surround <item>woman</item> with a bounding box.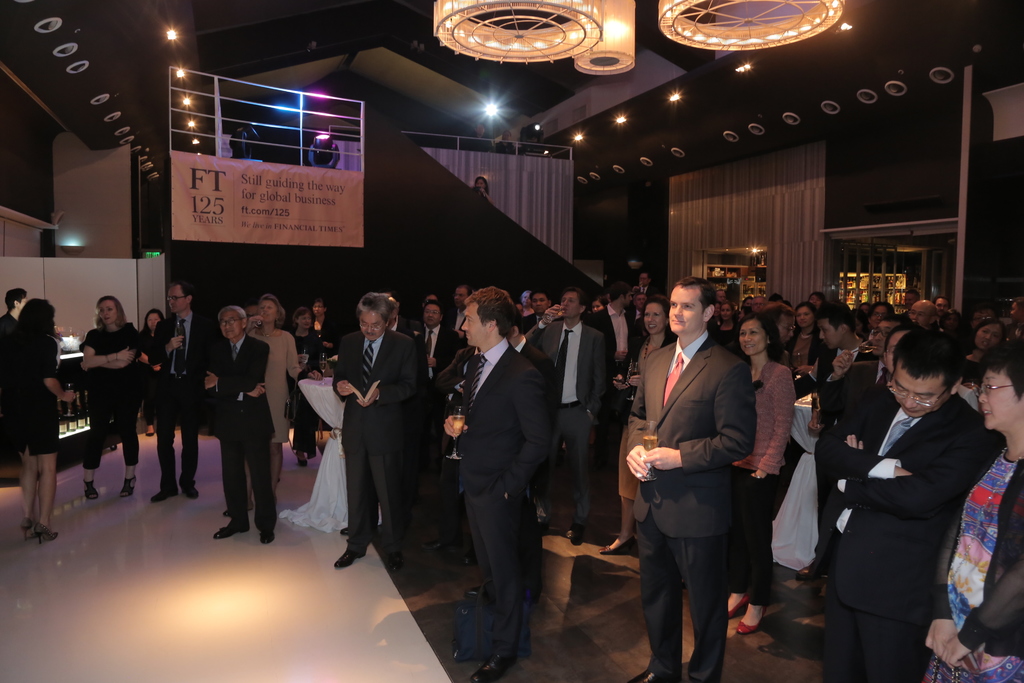
<box>787,302,824,378</box>.
